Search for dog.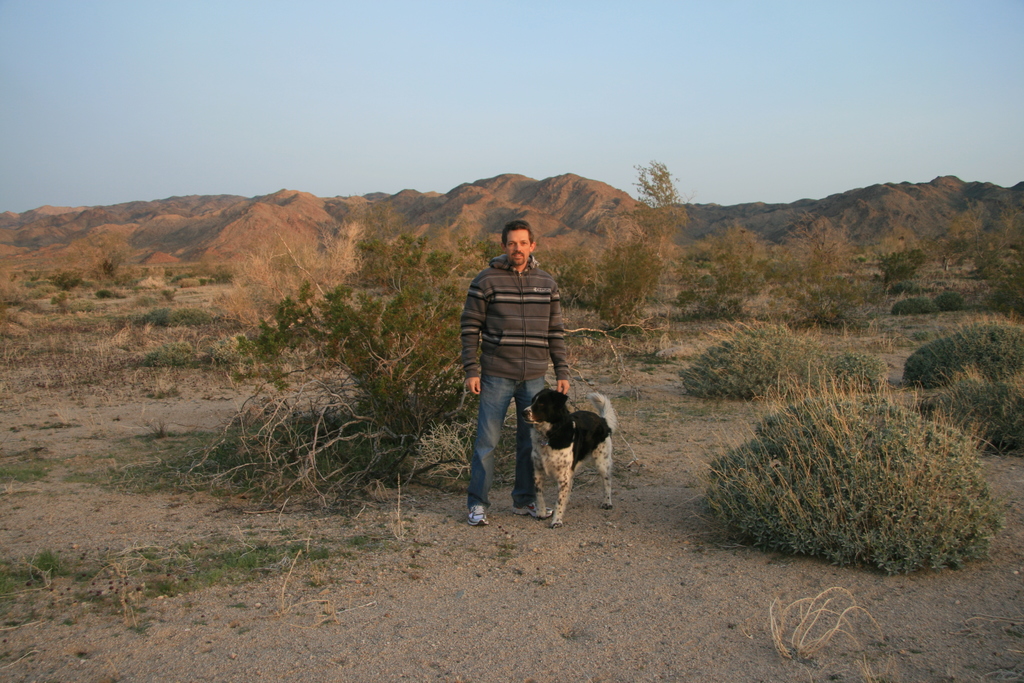
Found at crop(518, 379, 624, 530).
